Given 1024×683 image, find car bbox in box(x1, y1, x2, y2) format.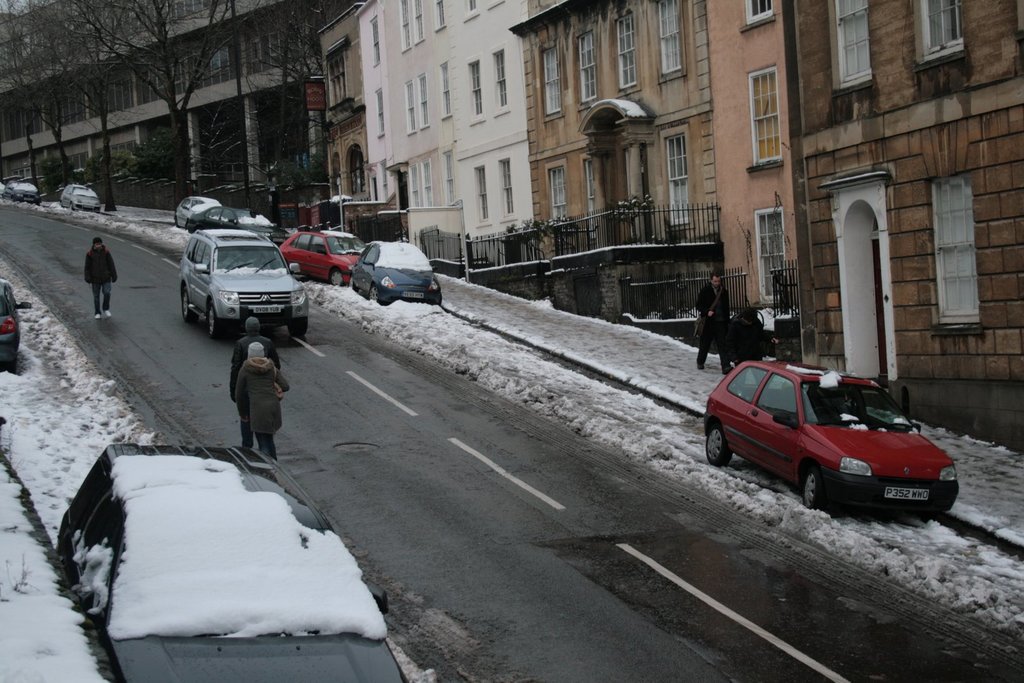
box(343, 235, 445, 305).
